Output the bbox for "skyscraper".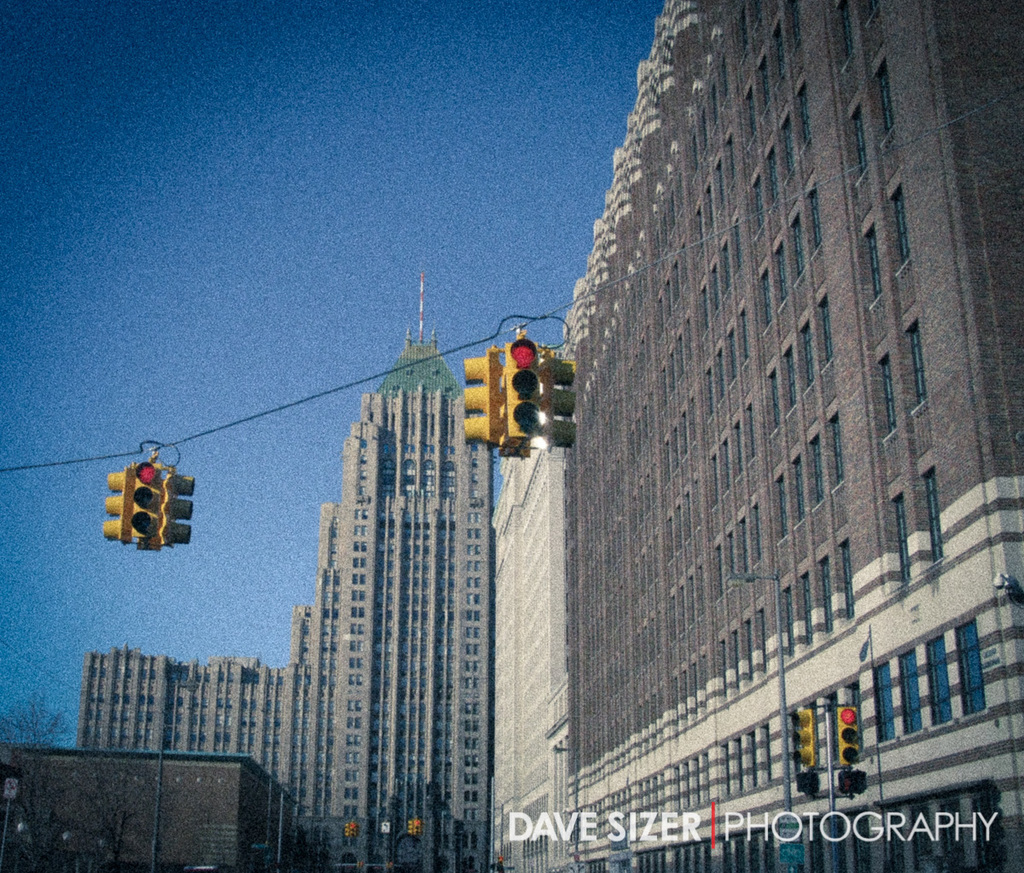
x1=81, y1=651, x2=285, y2=792.
